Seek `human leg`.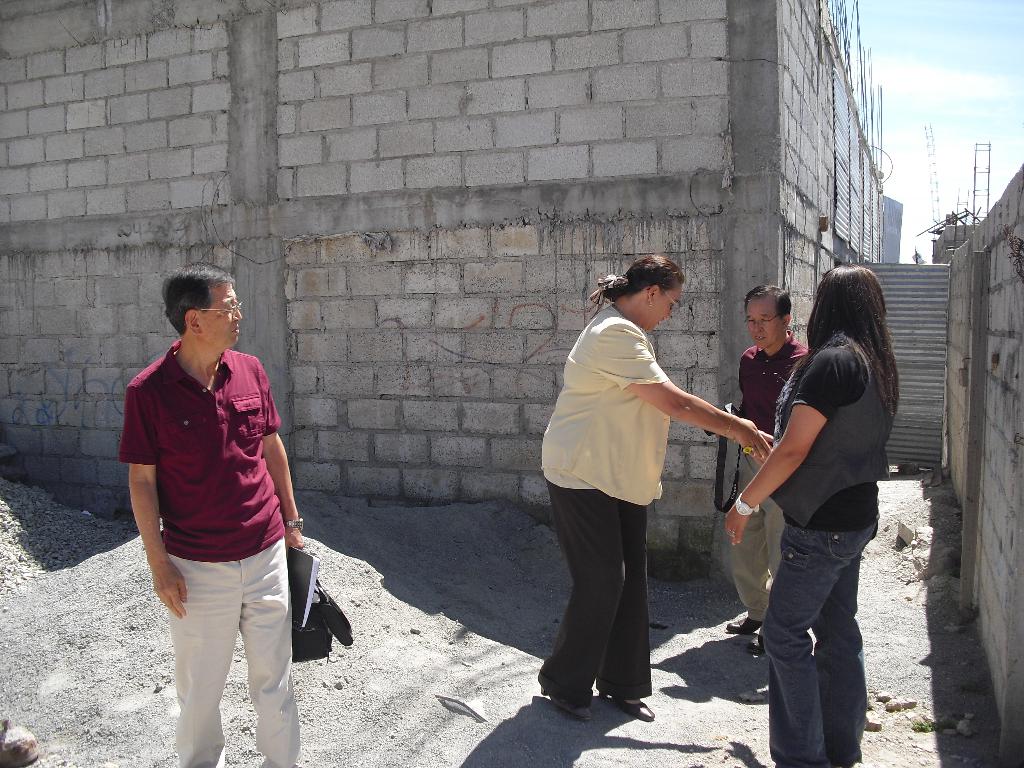
detection(764, 498, 783, 647).
